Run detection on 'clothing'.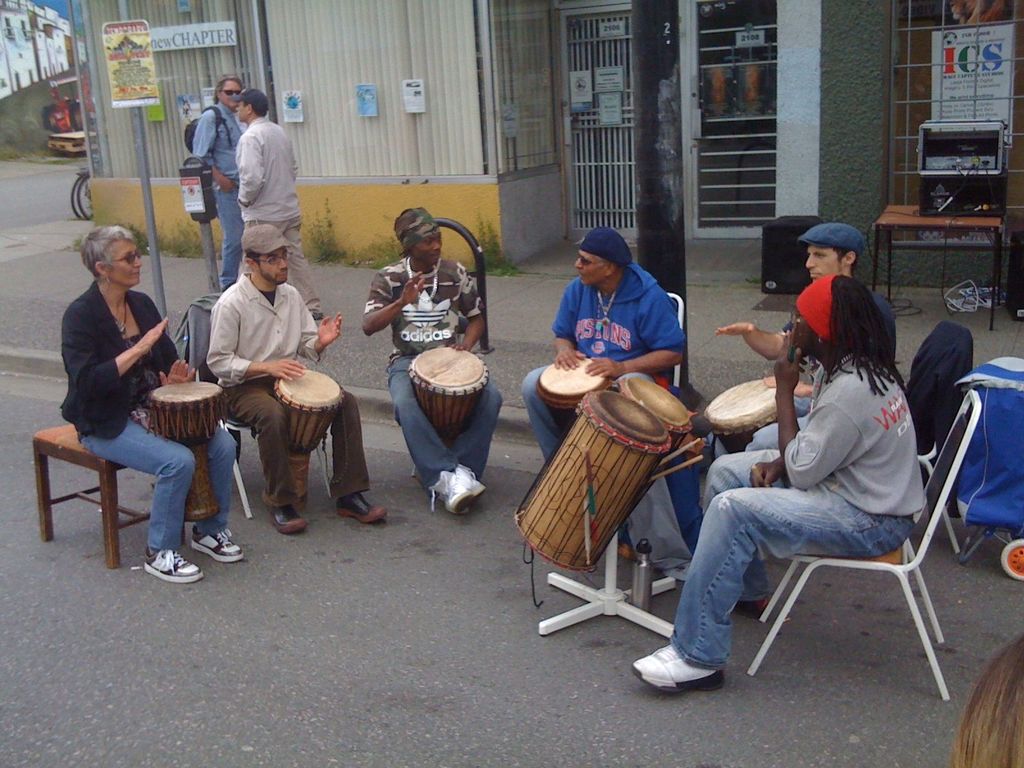
Result: <region>180, 96, 256, 276</region>.
